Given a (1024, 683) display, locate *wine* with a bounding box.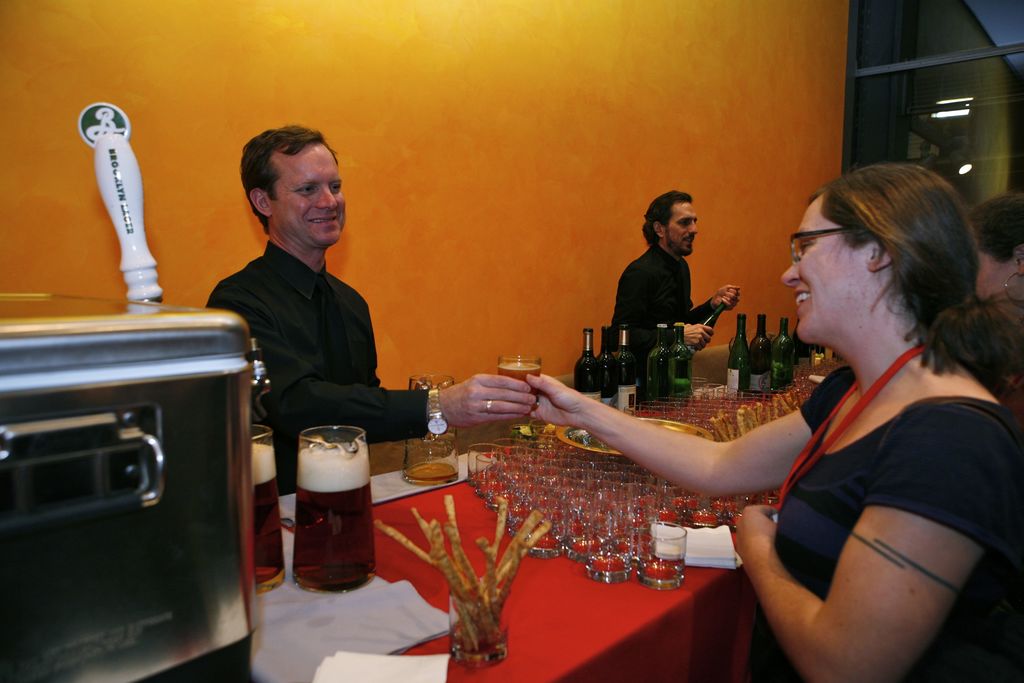
Located: 570/322/614/395.
